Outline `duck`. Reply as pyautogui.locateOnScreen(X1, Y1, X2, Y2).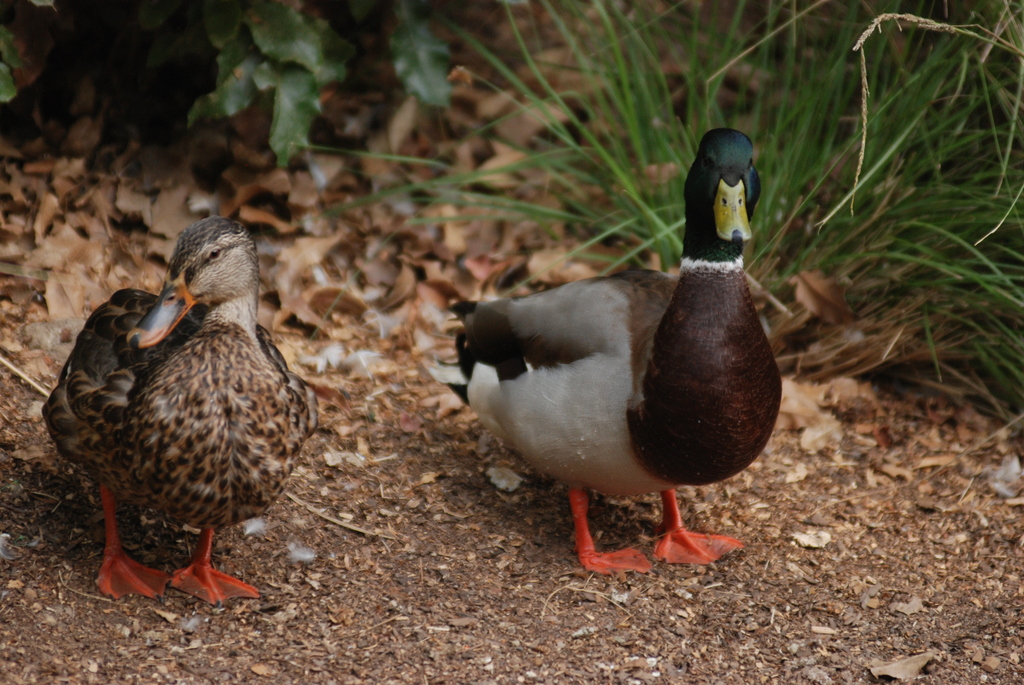
pyautogui.locateOnScreen(45, 221, 317, 621).
